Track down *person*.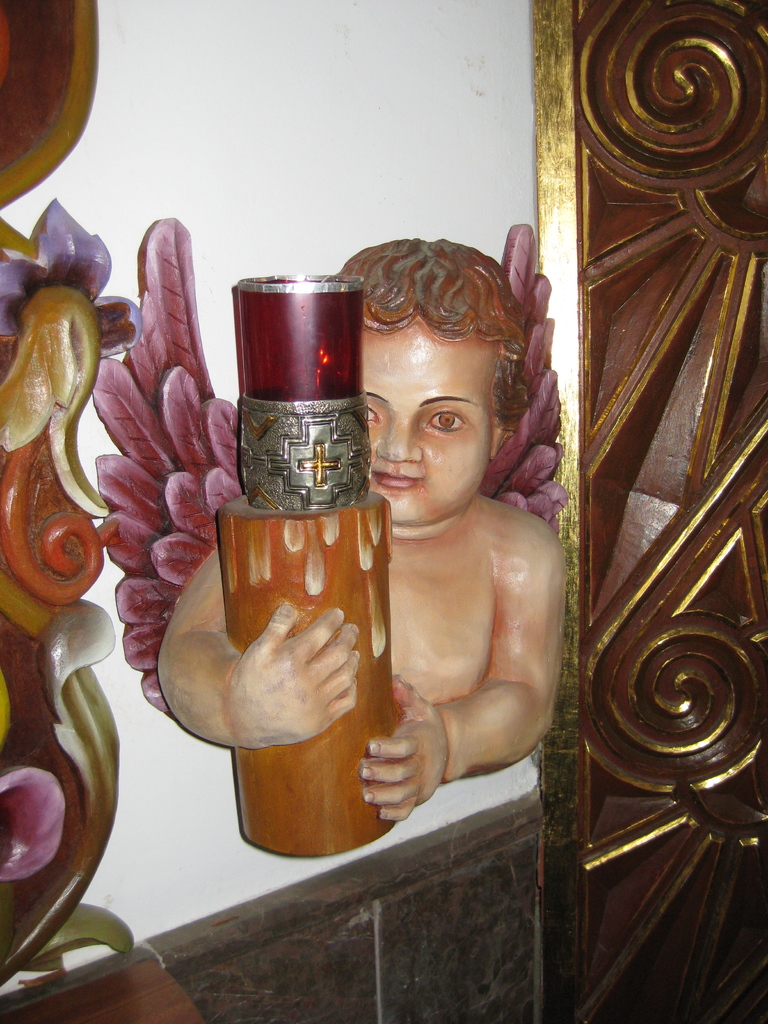
Tracked to [x1=151, y1=237, x2=566, y2=828].
